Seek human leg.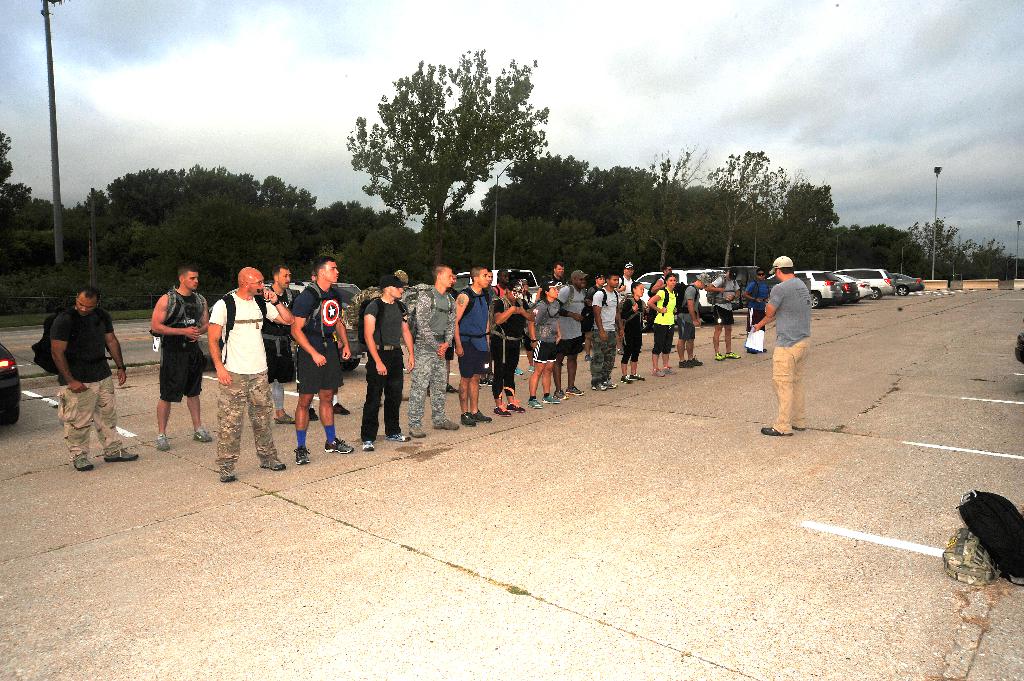
<bbox>677, 326, 700, 368</bbox>.
